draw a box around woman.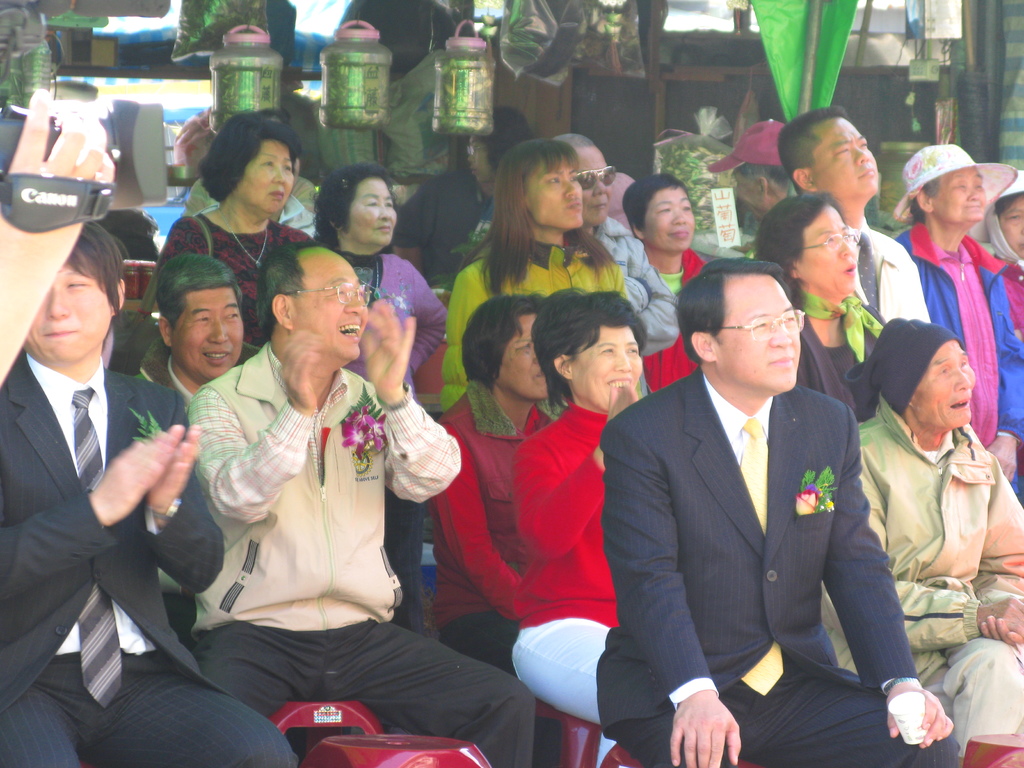
636 177 718 397.
